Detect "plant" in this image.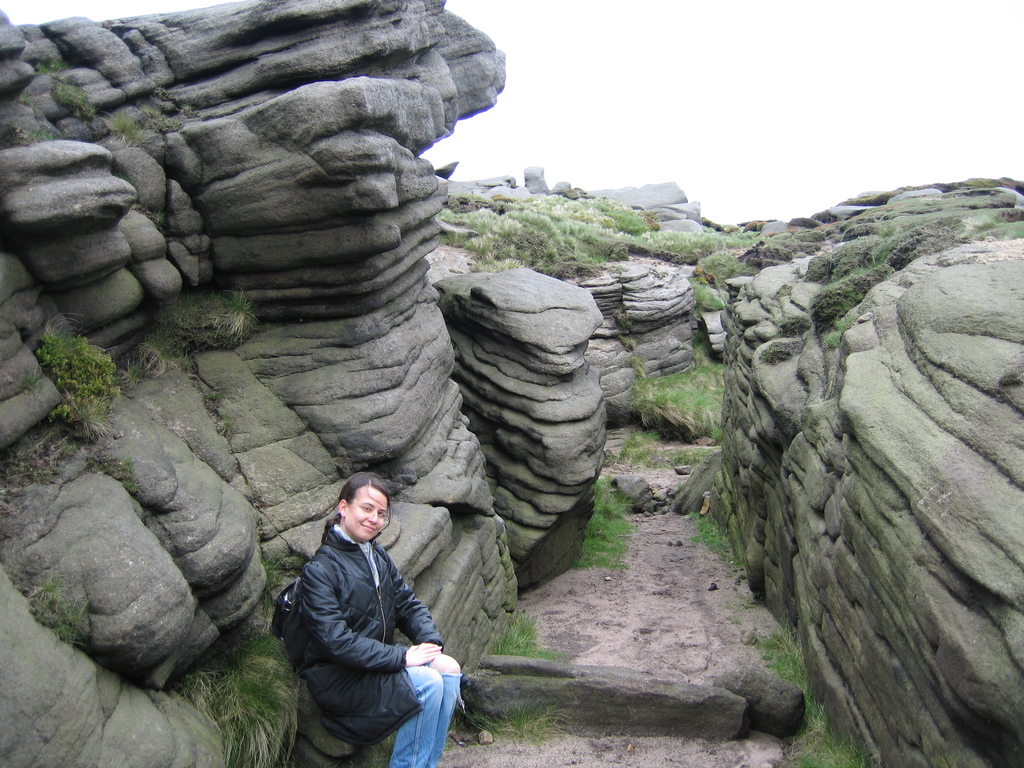
Detection: 147, 277, 279, 372.
